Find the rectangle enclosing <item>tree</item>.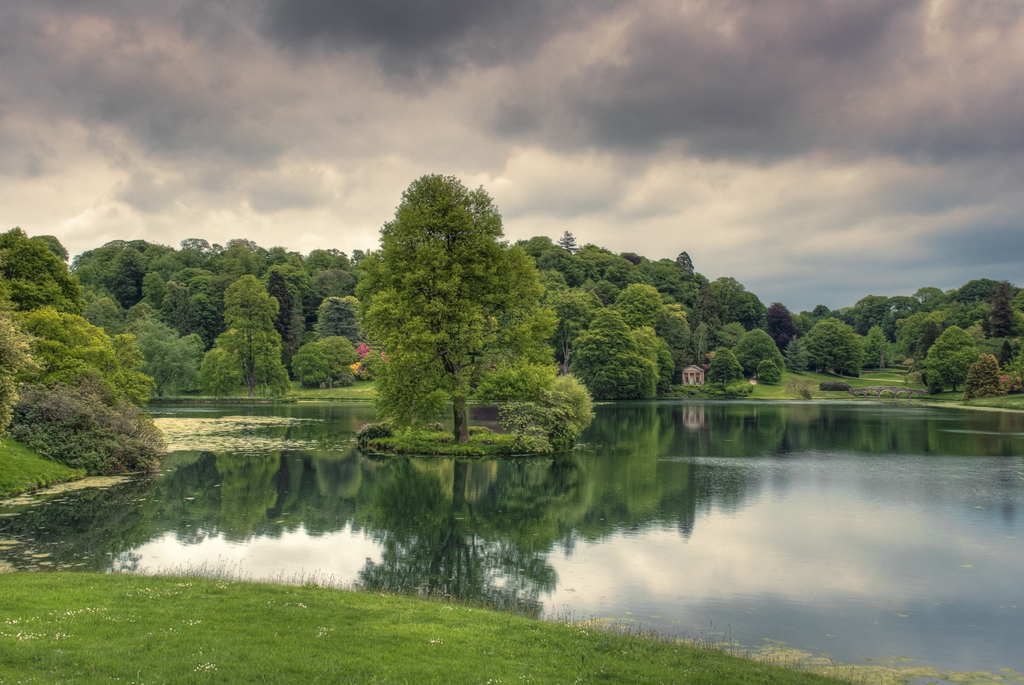
region(112, 303, 195, 391).
